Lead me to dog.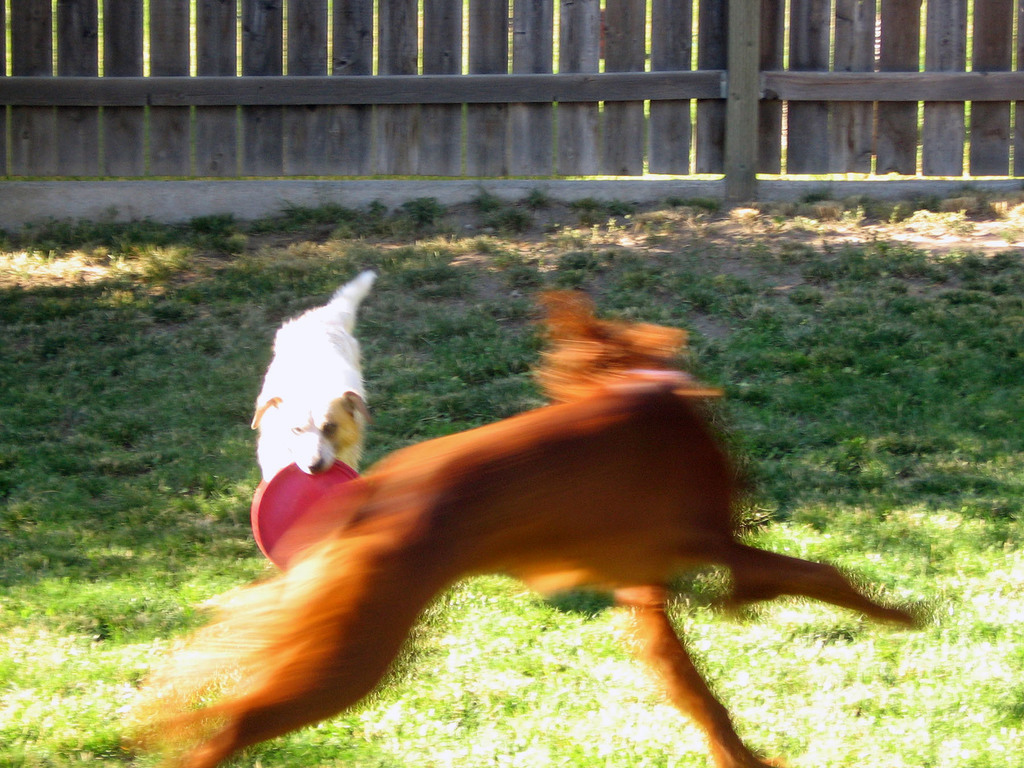
Lead to 250:269:382:475.
